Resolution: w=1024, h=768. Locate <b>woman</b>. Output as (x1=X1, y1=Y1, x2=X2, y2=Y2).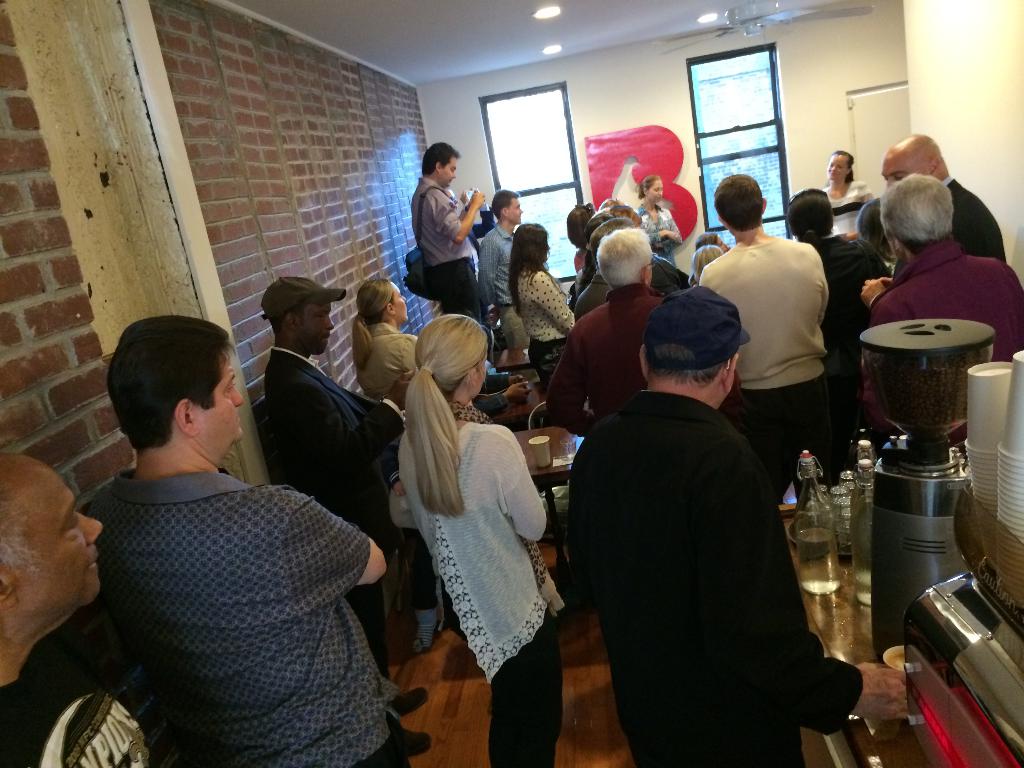
(x1=808, y1=143, x2=871, y2=236).
